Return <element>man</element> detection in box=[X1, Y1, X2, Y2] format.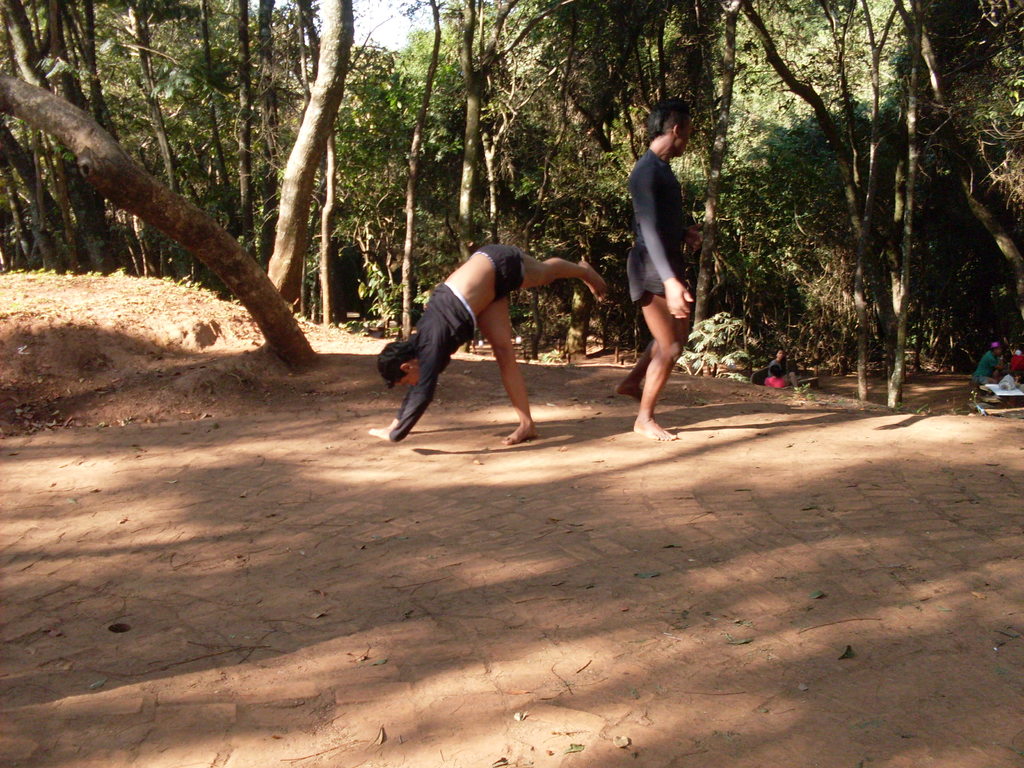
box=[972, 339, 1005, 396].
